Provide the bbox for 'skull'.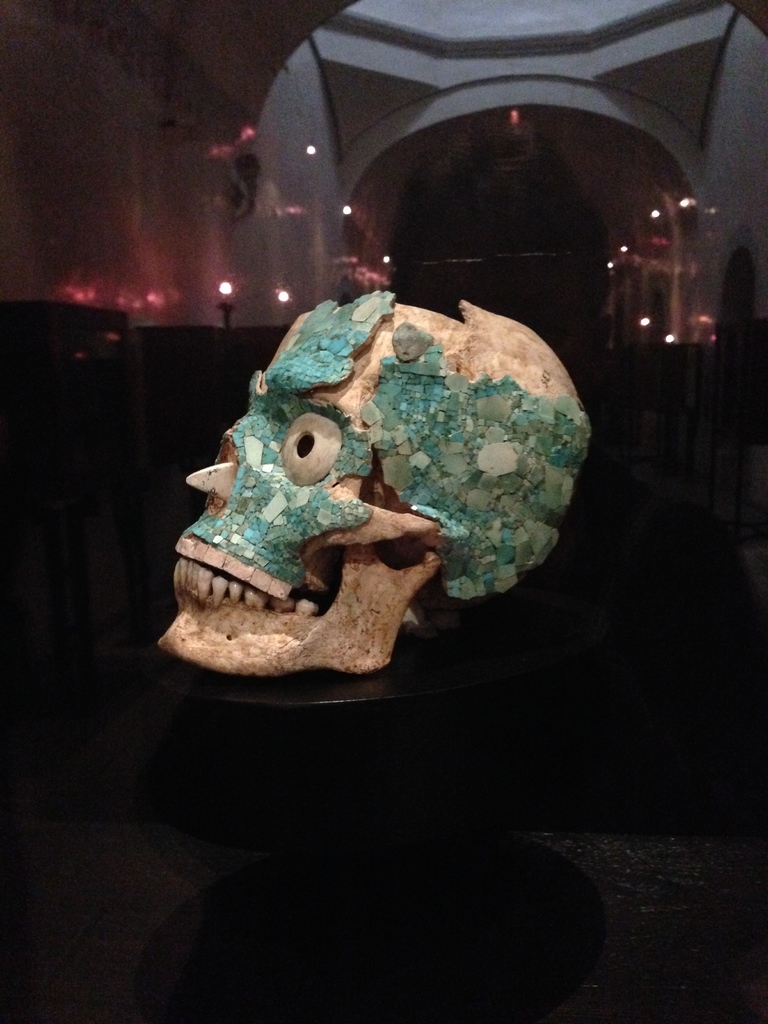
locate(159, 294, 587, 678).
